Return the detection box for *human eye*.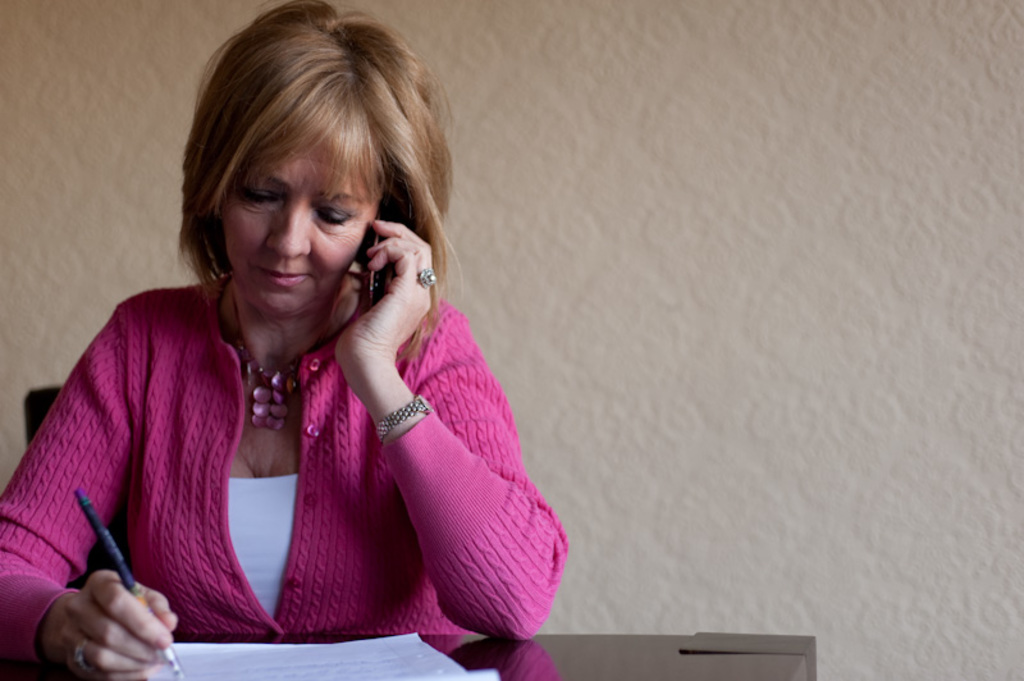
x1=242 y1=186 x2=279 y2=209.
